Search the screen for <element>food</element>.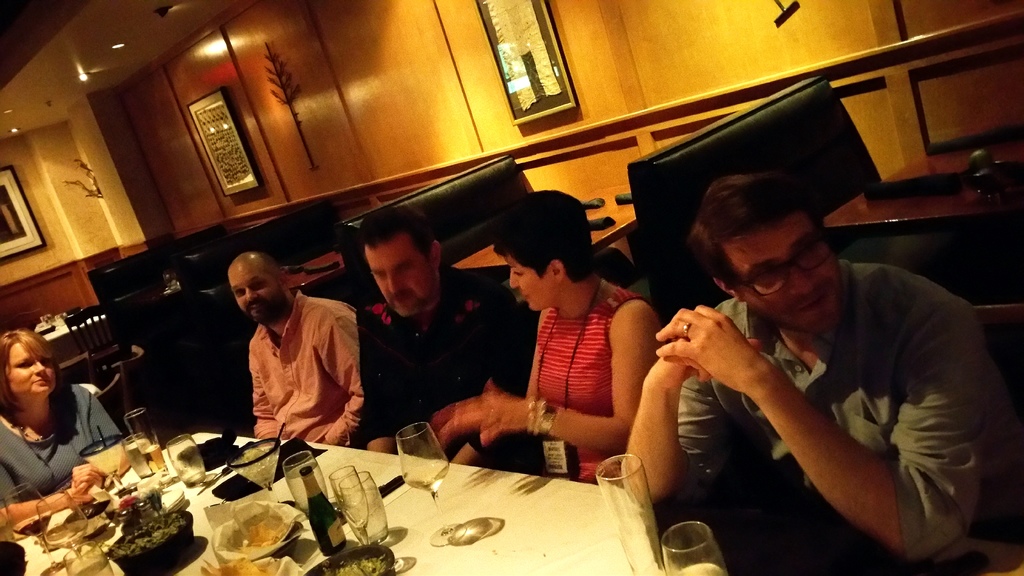
Found at l=112, t=508, r=195, b=561.
